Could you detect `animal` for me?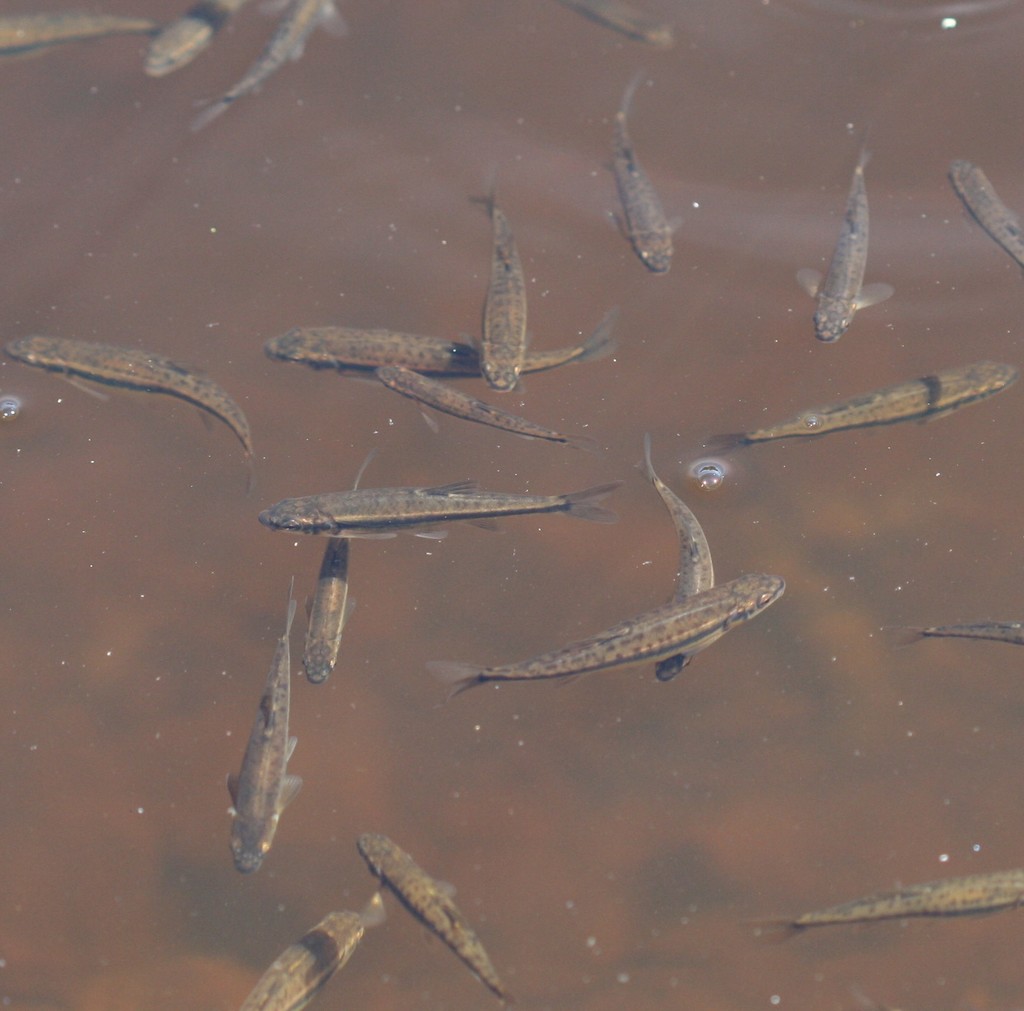
Detection result: [x1=215, y1=574, x2=300, y2=877].
